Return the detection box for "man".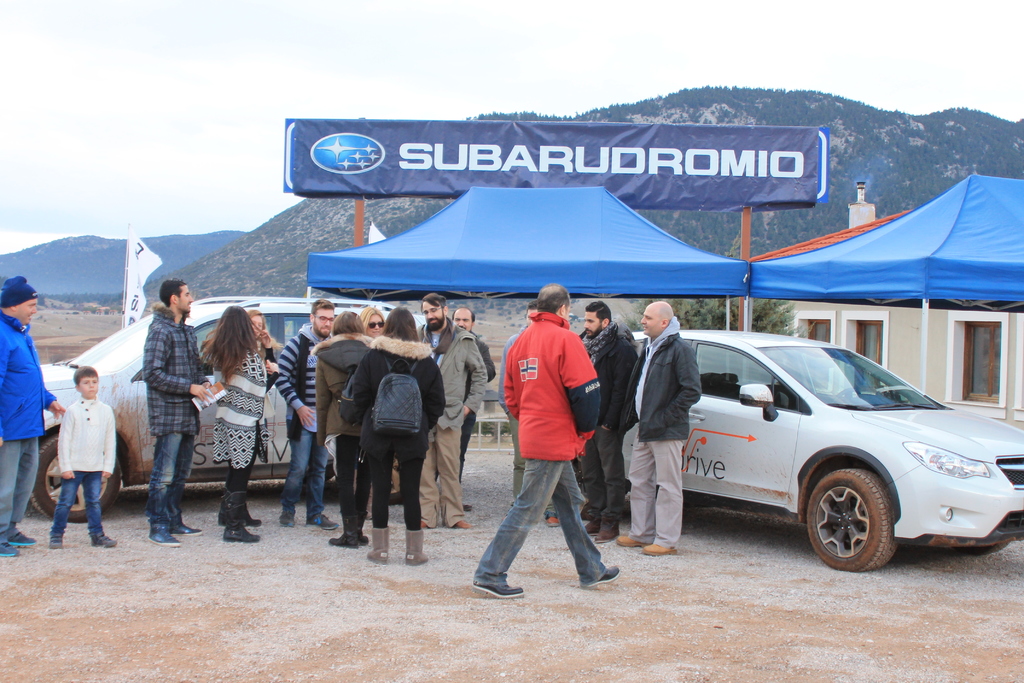
l=0, t=273, r=68, b=555.
